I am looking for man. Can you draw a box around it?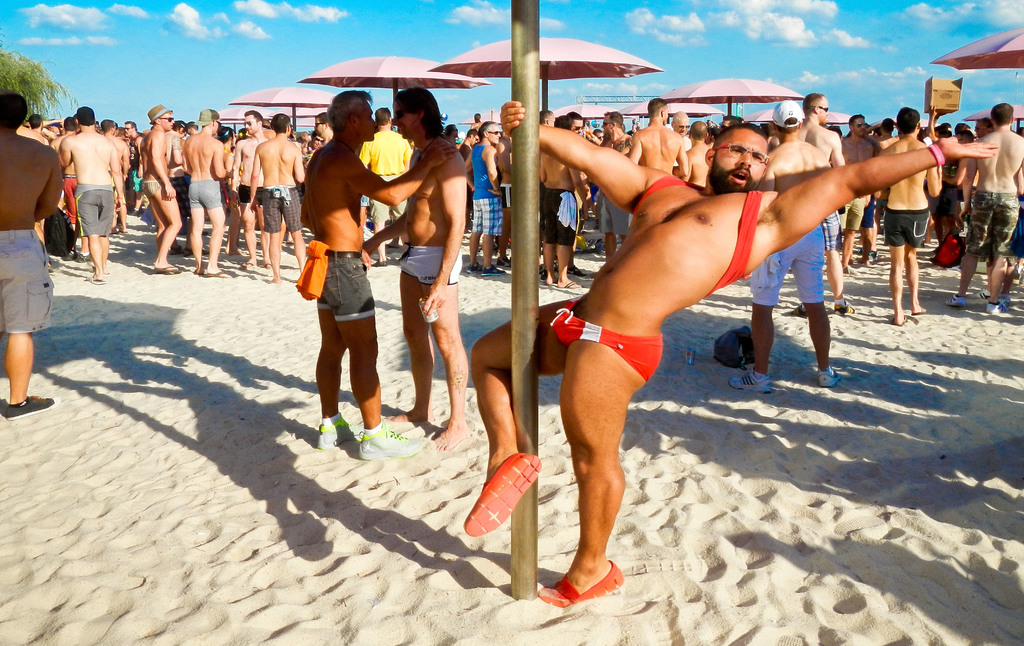
Sure, the bounding box is {"left": 299, "top": 81, "right": 461, "bottom": 460}.
